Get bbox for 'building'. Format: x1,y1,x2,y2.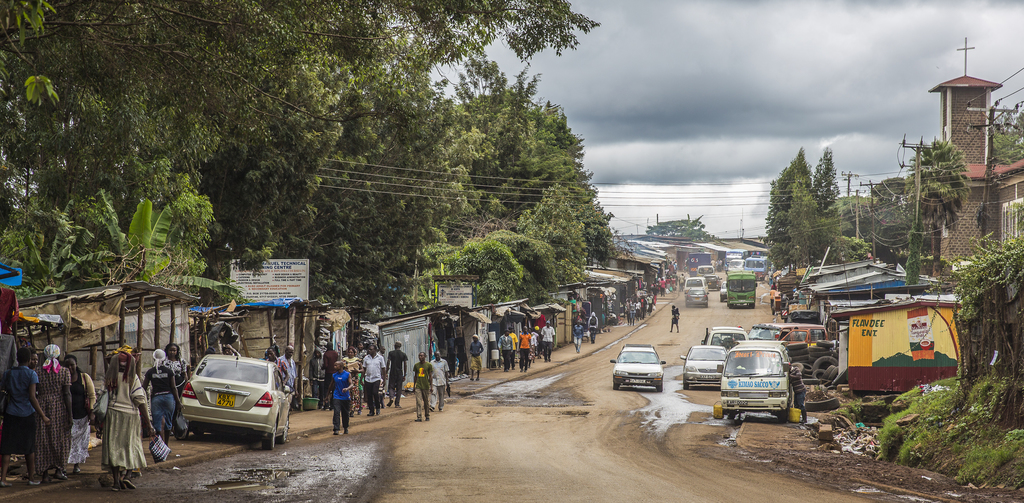
932,36,1023,275.
